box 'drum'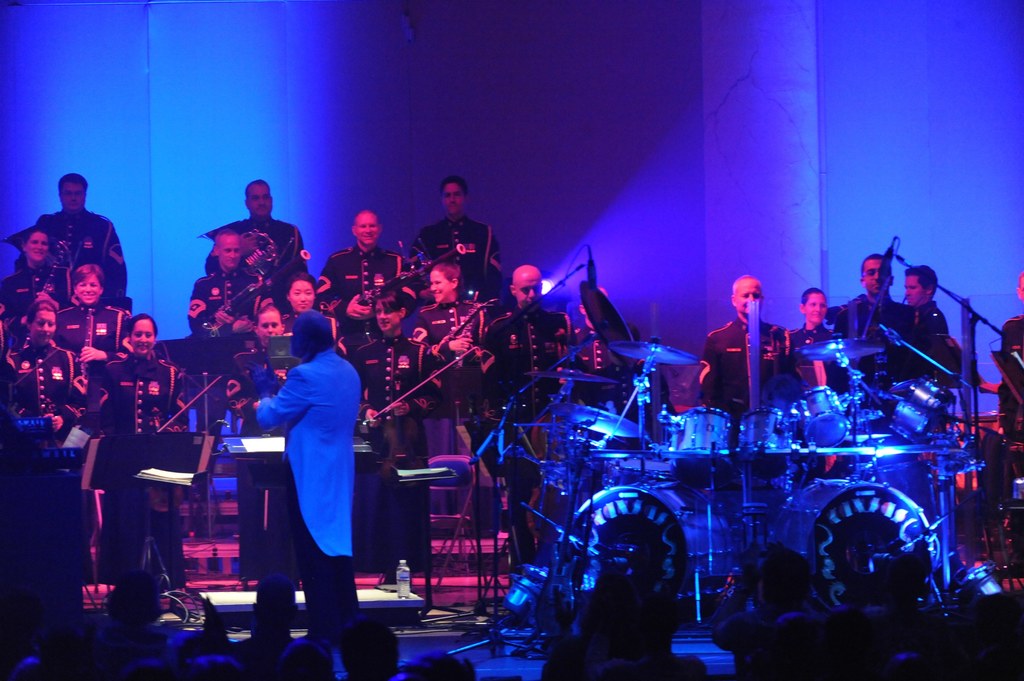
{"x1": 736, "y1": 406, "x2": 791, "y2": 481}
